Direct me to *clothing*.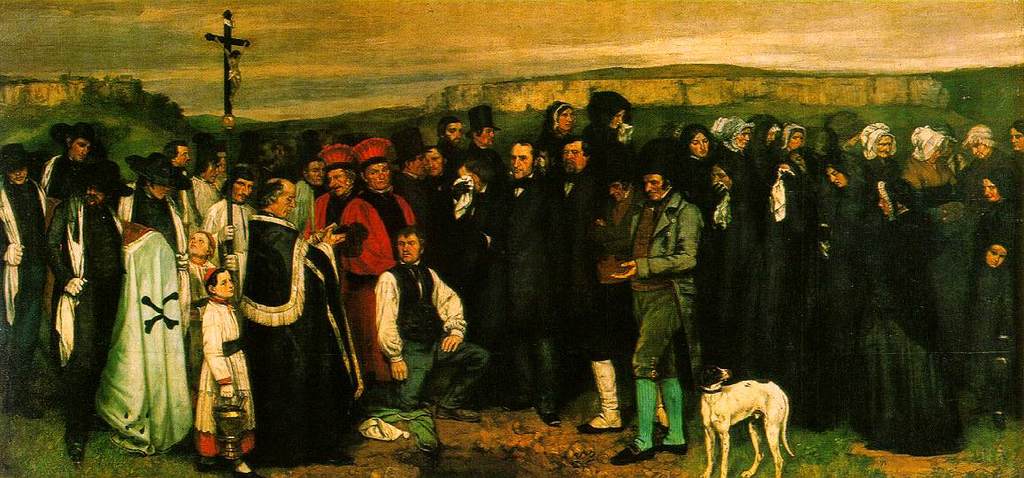
Direction: x1=725, y1=141, x2=758, y2=178.
